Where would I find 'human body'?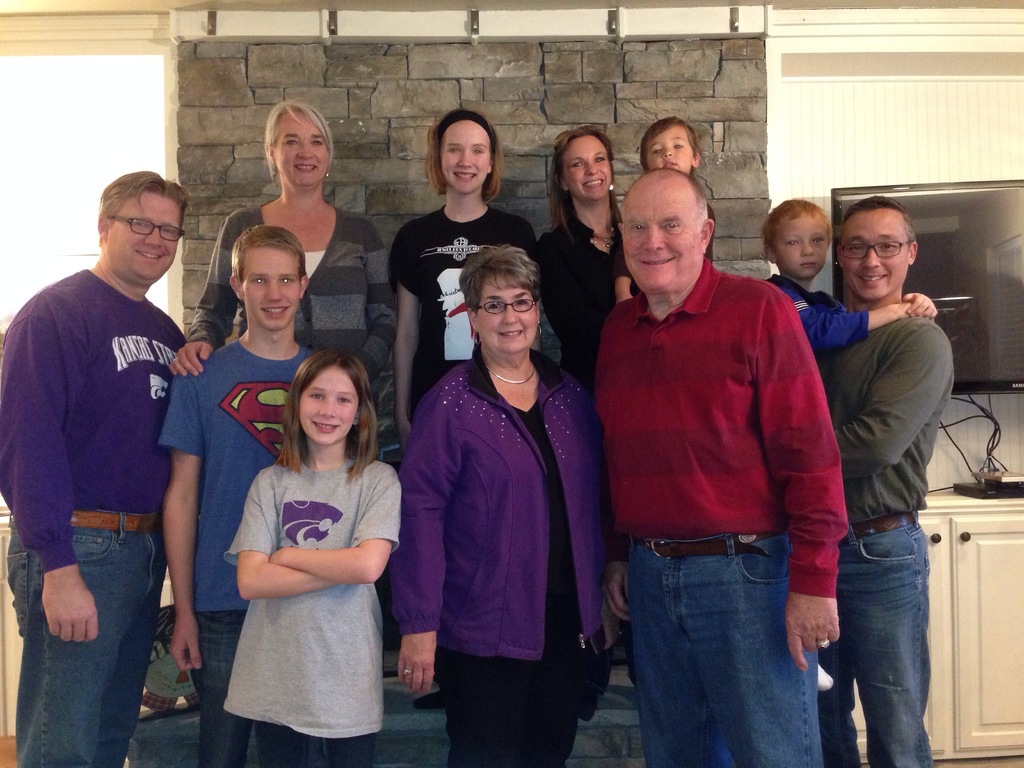
At x1=538 y1=207 x2=637 y2=665.
